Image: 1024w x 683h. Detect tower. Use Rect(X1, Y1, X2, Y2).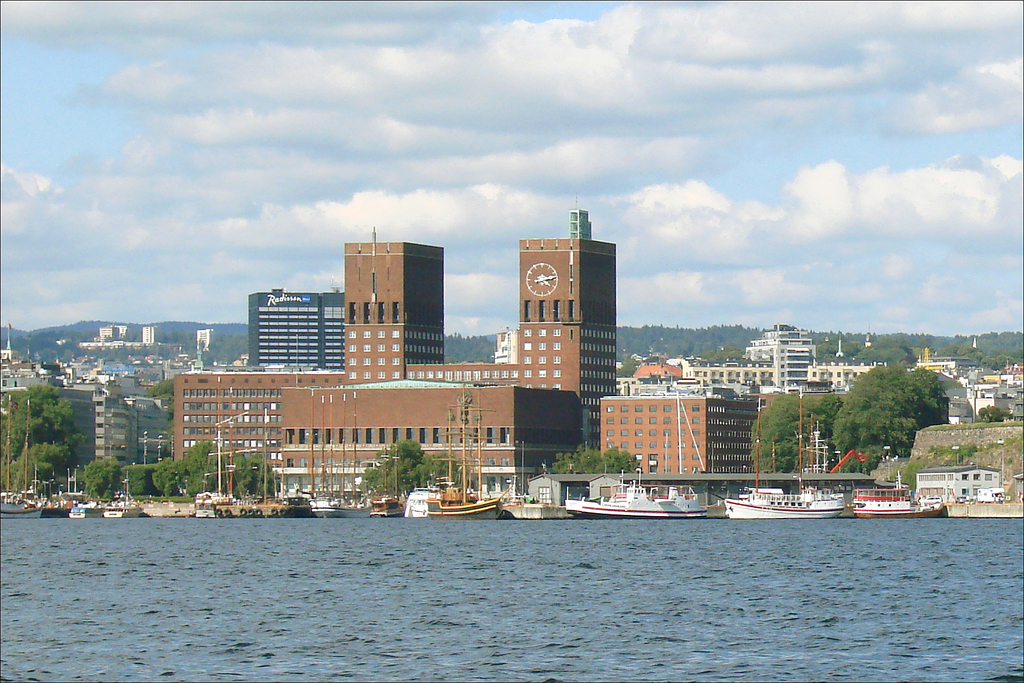
Rect(492, 203, 628, 439).
